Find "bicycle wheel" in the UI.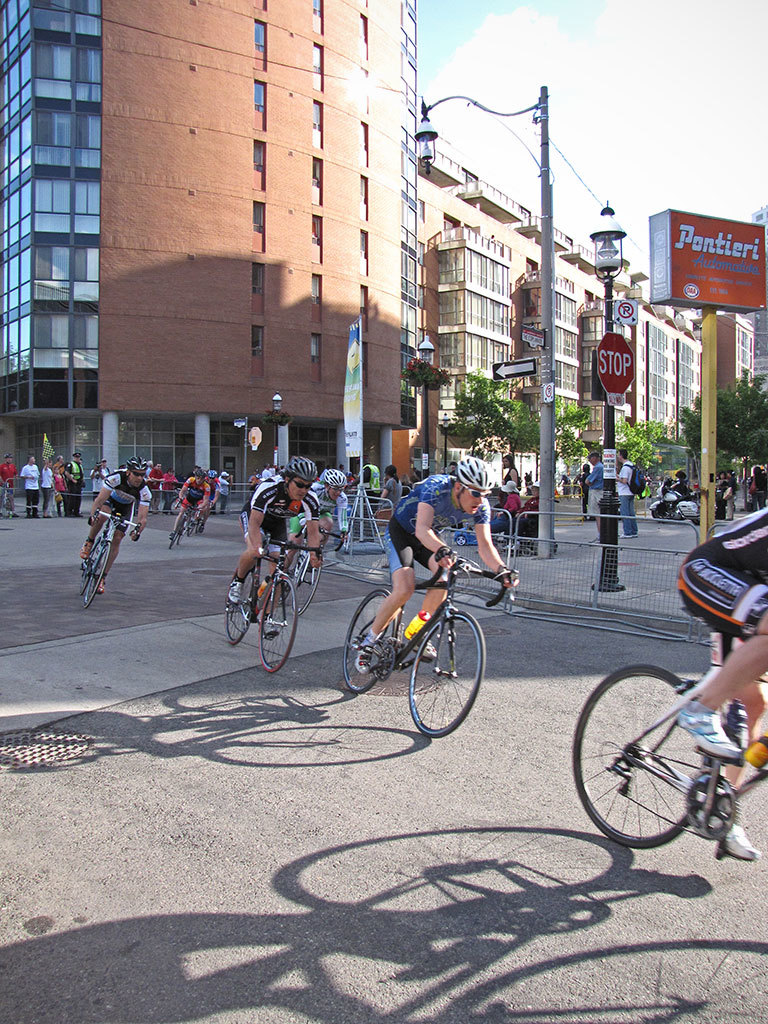
UI element at rect(340, 590, 394, 695).
